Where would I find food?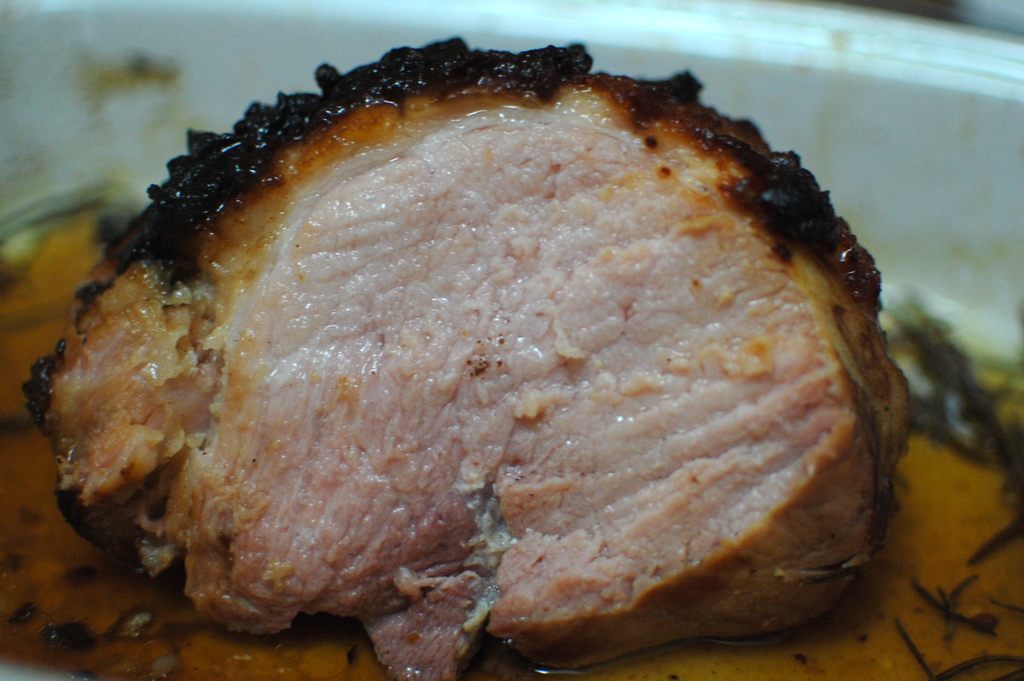
At (left=79, top=65, right=932, bottom=654).
